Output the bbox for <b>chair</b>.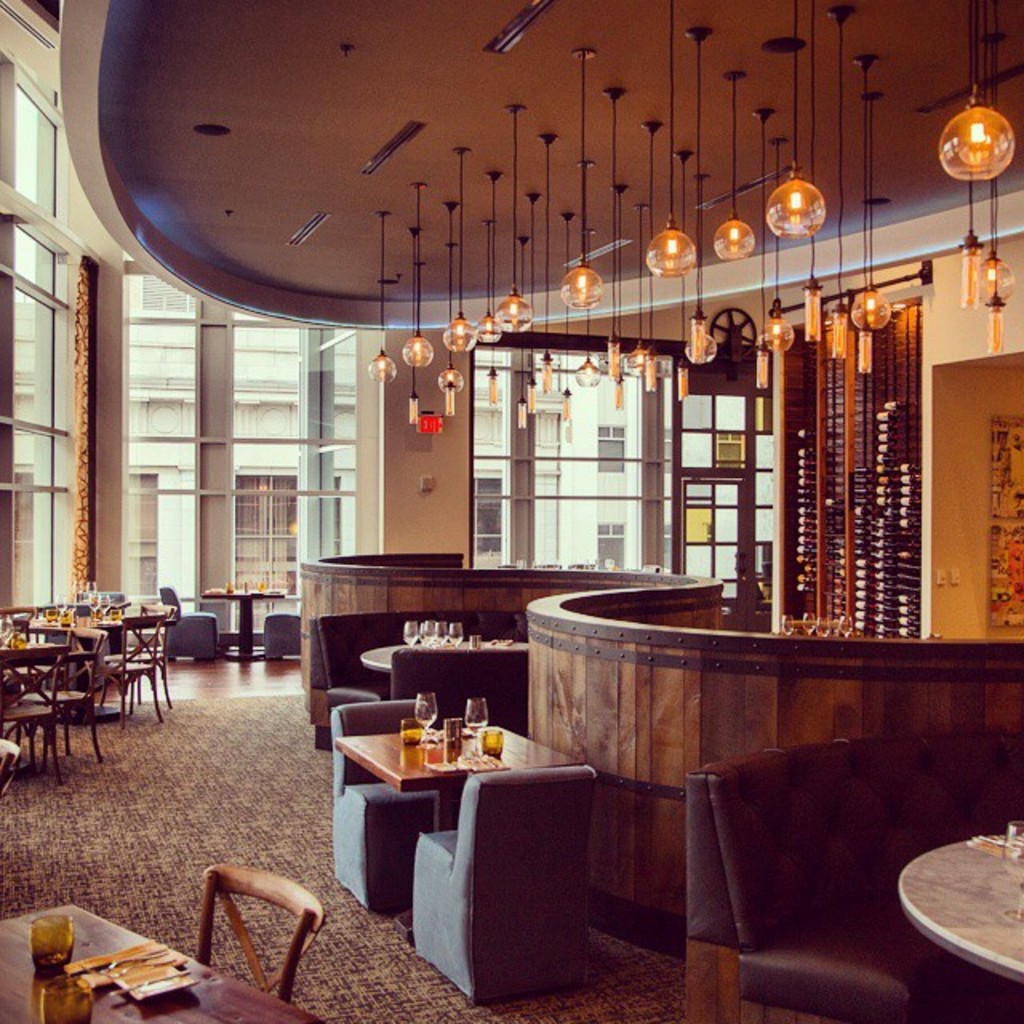
Rect(262, 606, 301, 661).
